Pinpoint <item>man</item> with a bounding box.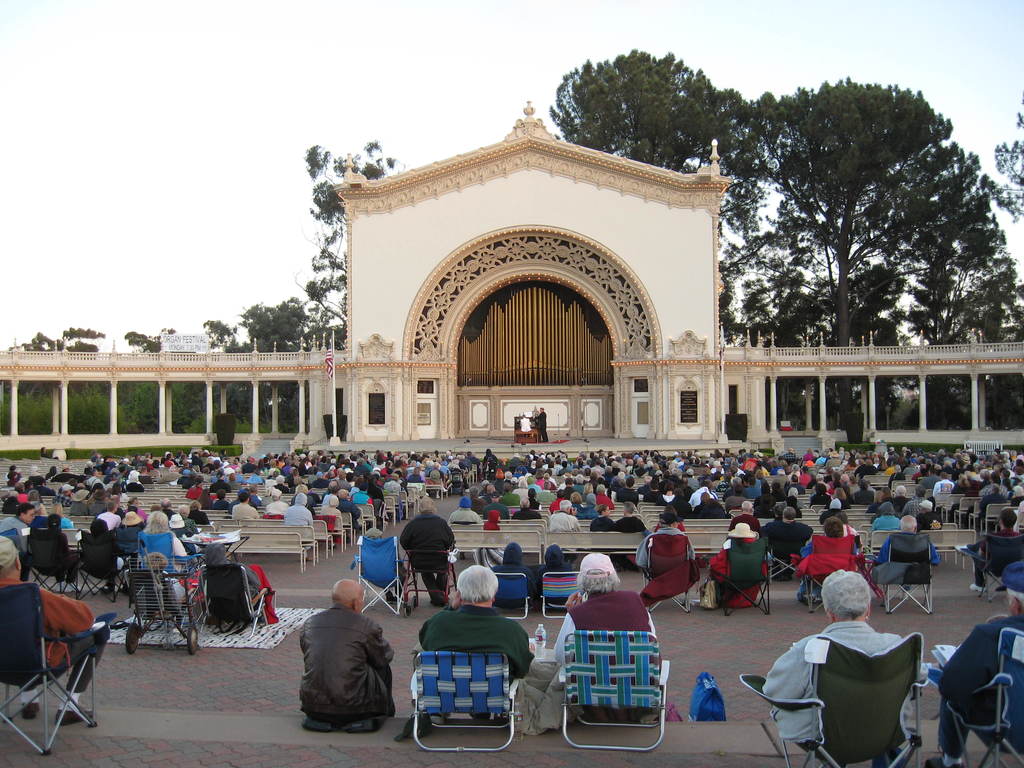
726:500:760:538.
